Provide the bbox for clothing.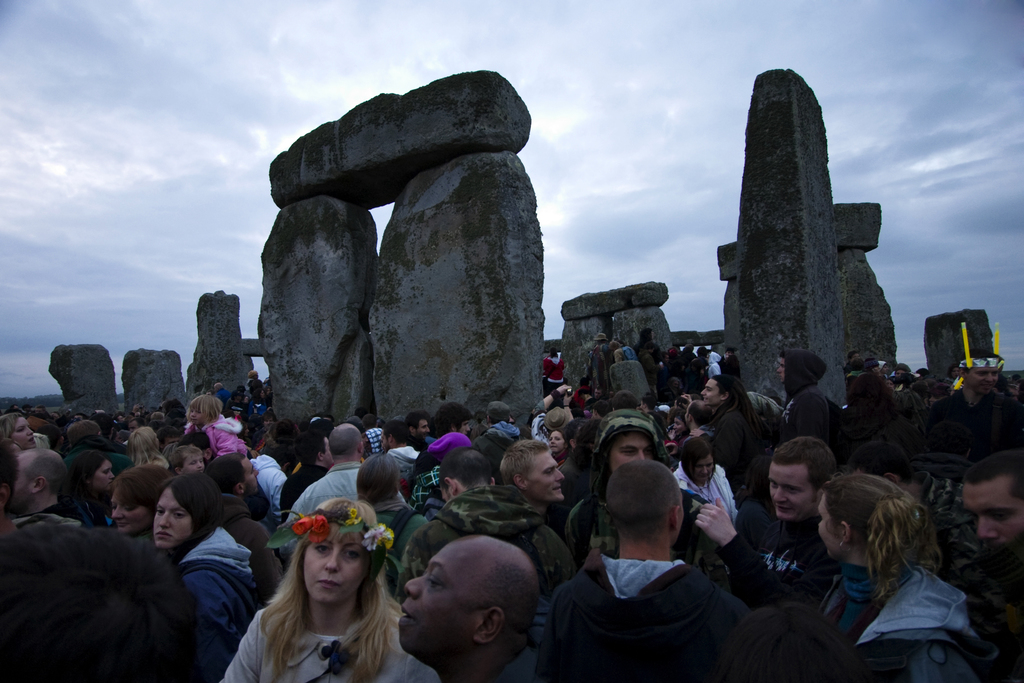
(x1=545, y1=512, x2=762, y2=677).
